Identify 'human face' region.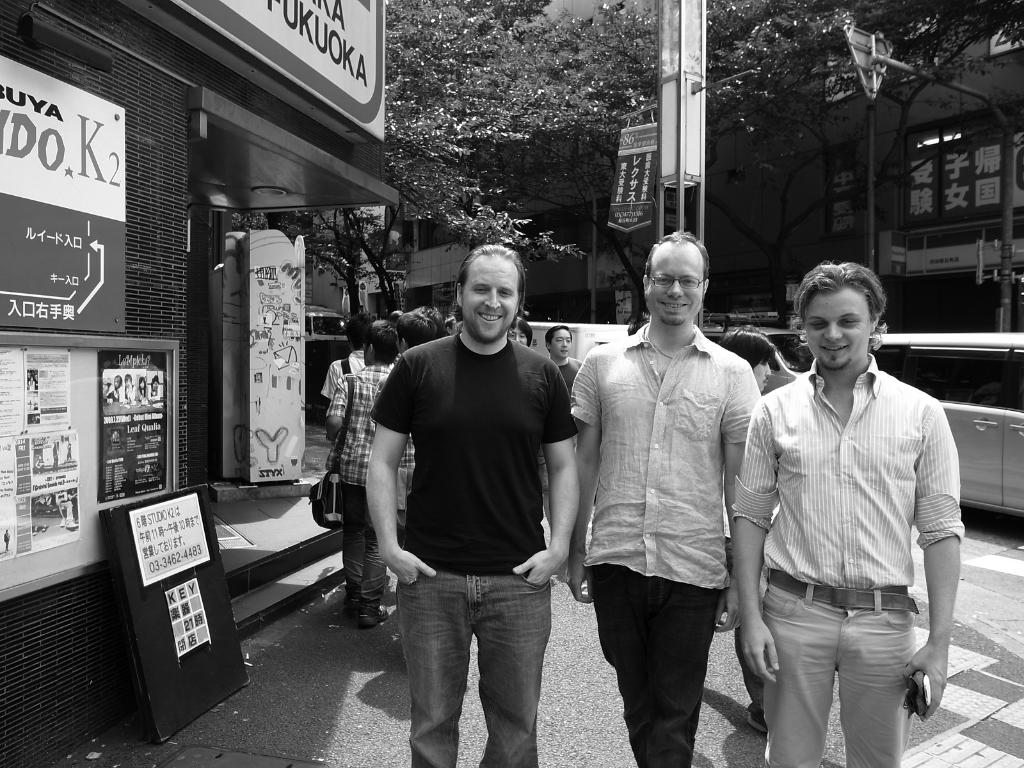
Region: (508, 328, 528, 346).
